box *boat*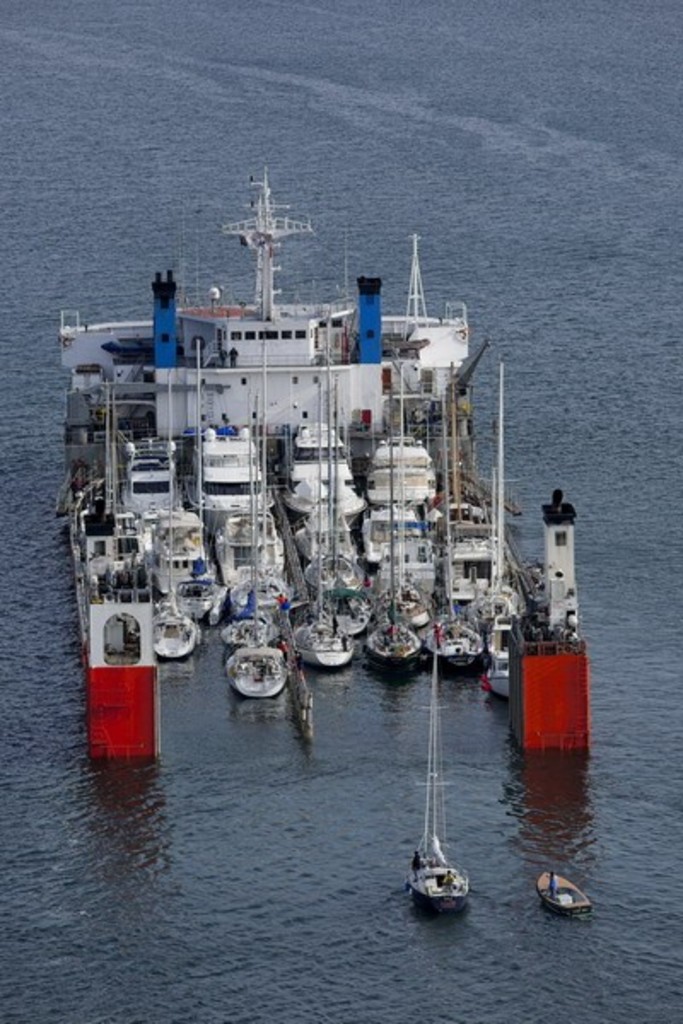
[483,618,540,691]
